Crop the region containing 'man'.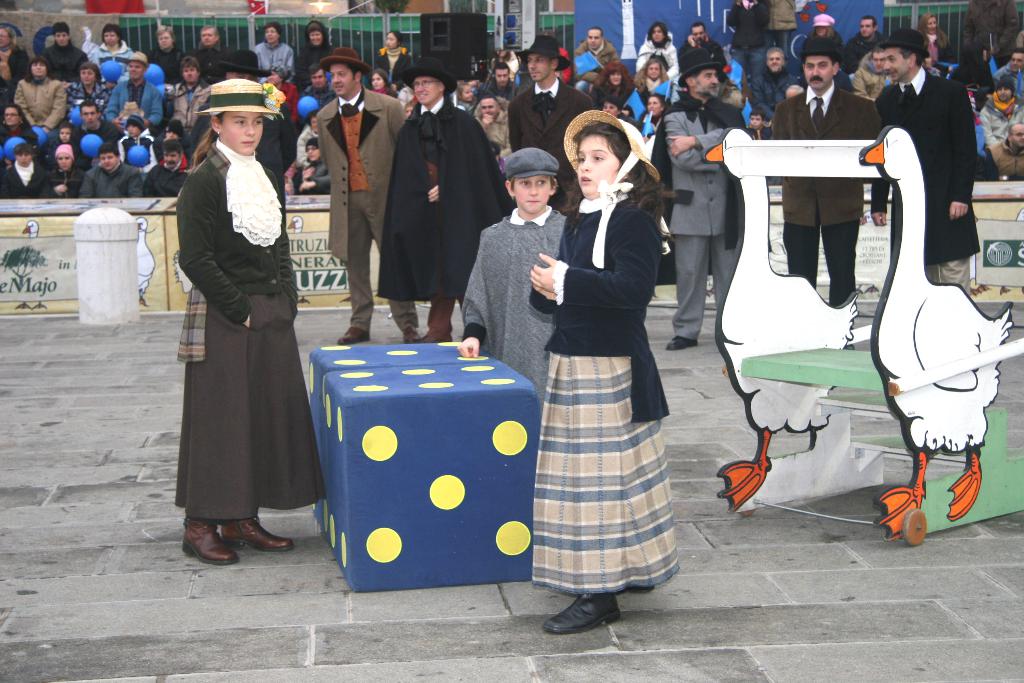
Crop region: [x1=662, y1=44, x2=743, y2=352].
